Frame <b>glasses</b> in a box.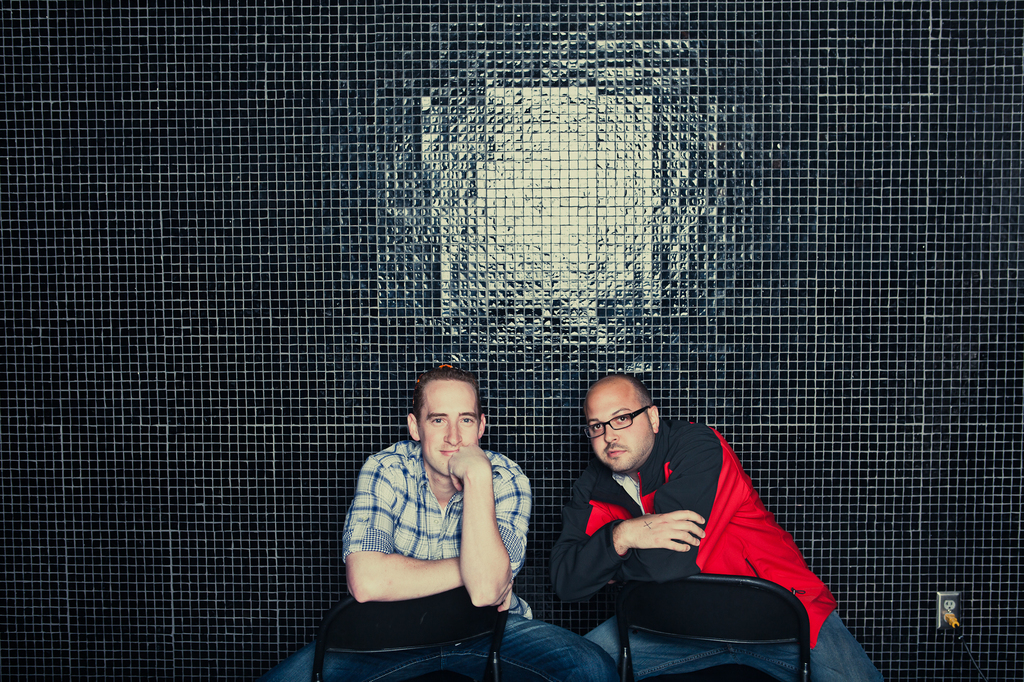
box(582, 404, 651, 441).
